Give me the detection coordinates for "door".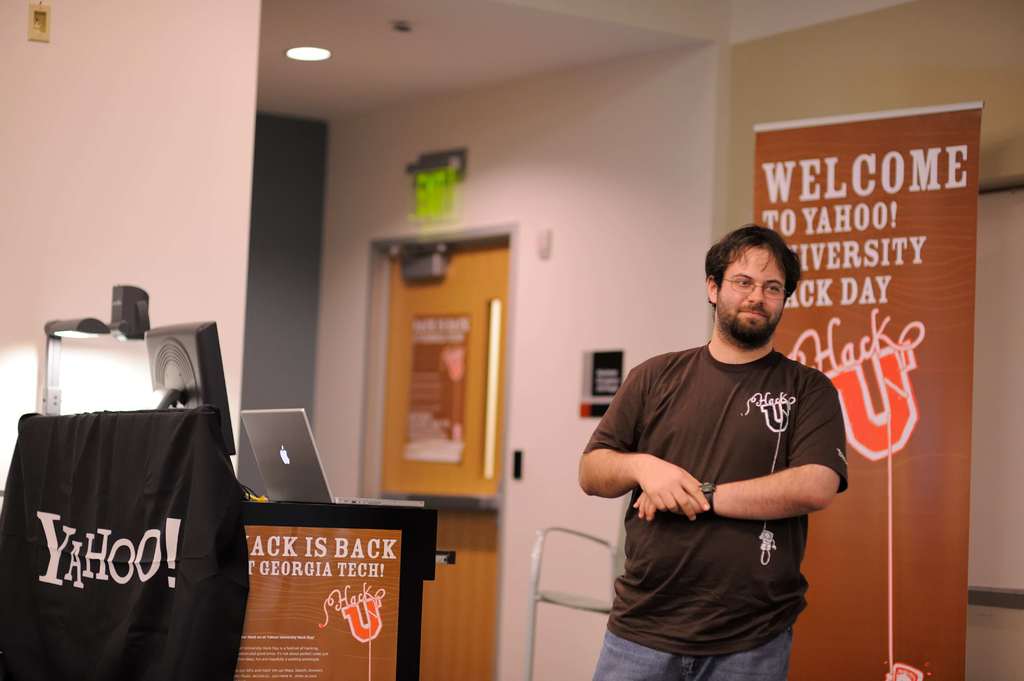
bbox=(390, 241, 509, 680).
